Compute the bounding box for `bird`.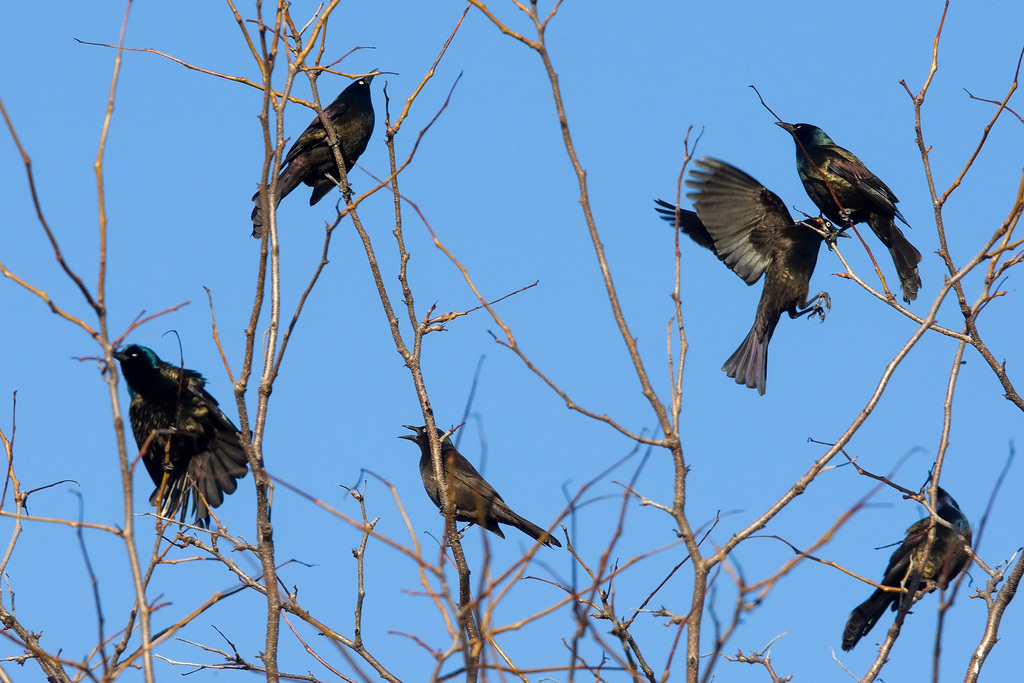
(left=840, top=480, right=971, bottom=654).
